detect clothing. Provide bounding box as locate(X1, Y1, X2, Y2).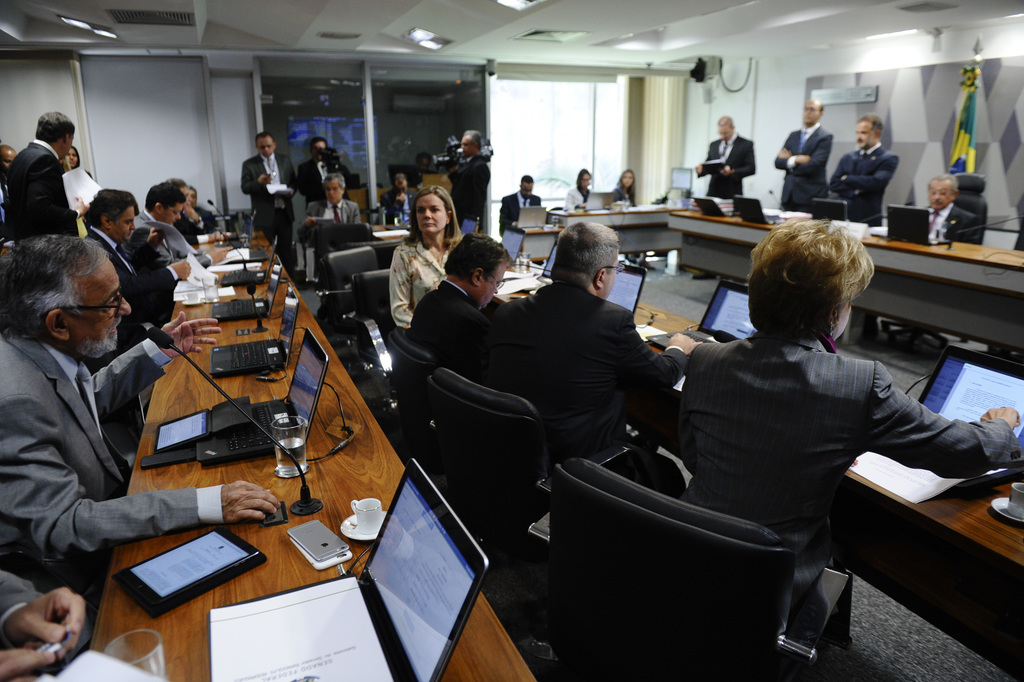
locate(613, 187, 637, 208).
